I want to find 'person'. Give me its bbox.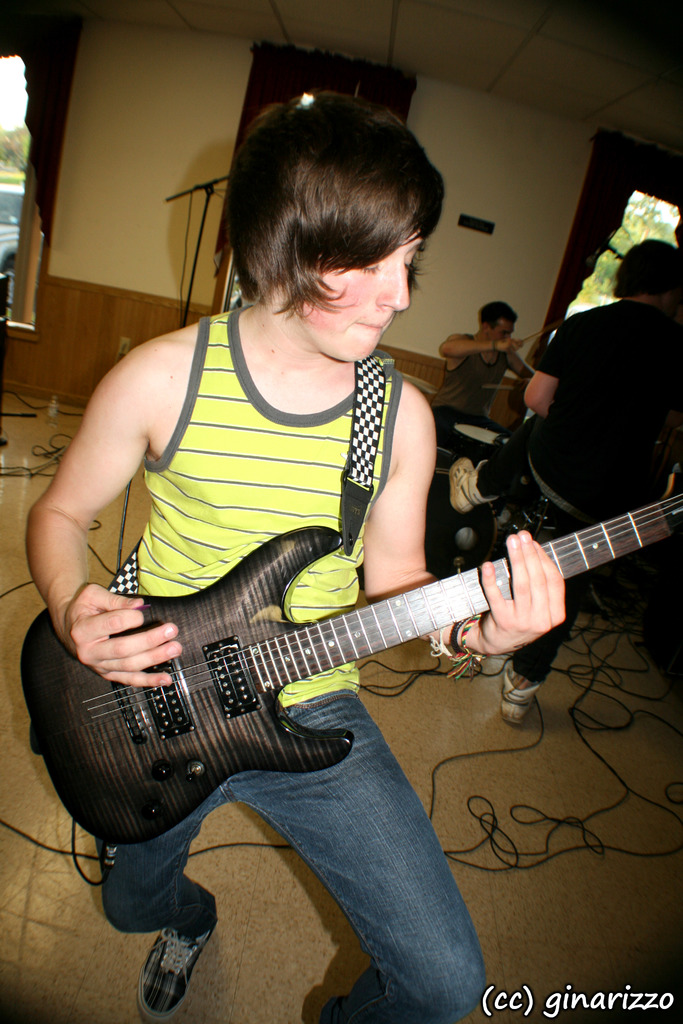
bbox=[430, 301, 534, 429].
